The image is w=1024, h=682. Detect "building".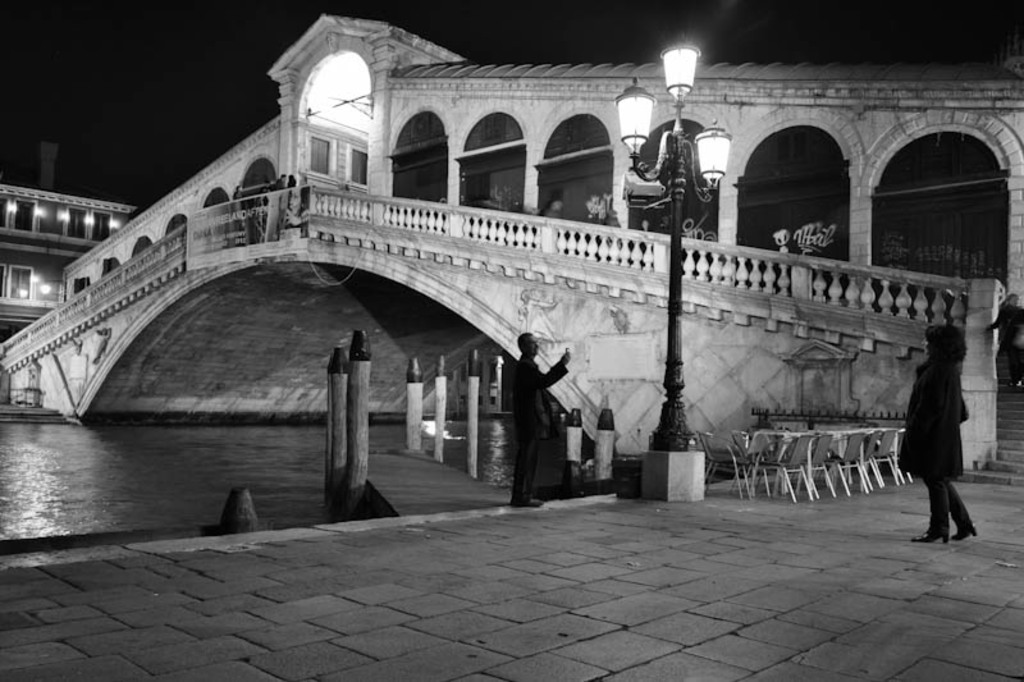
Detection: <bbox>0, 139, 140, 344</bbox>.
